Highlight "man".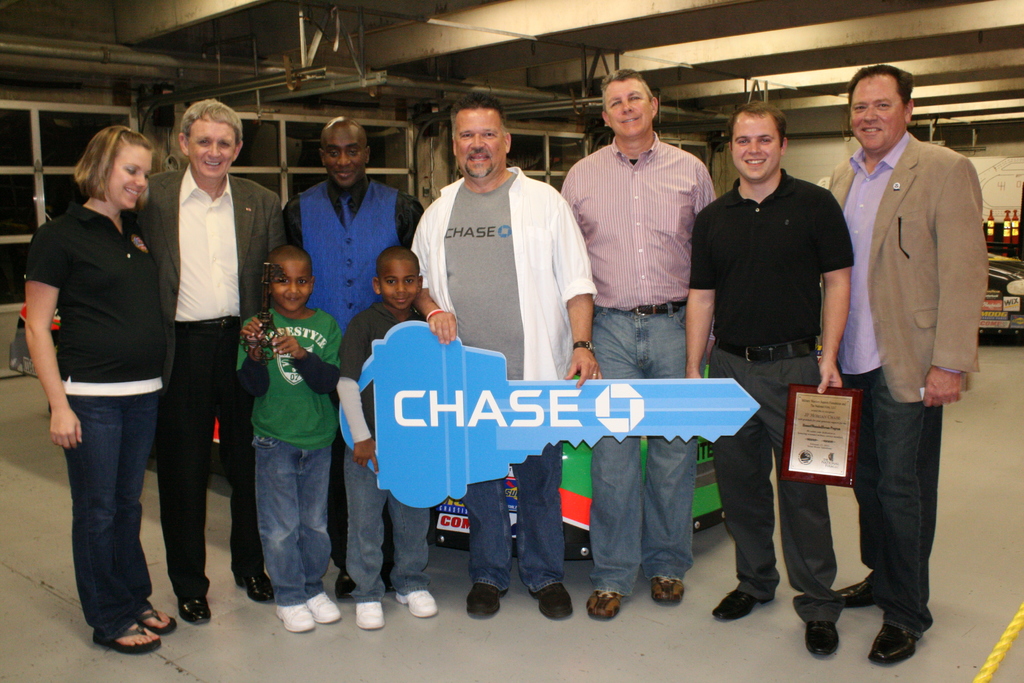
Highlighted region: l=411, t=92, r=601, b=619.
